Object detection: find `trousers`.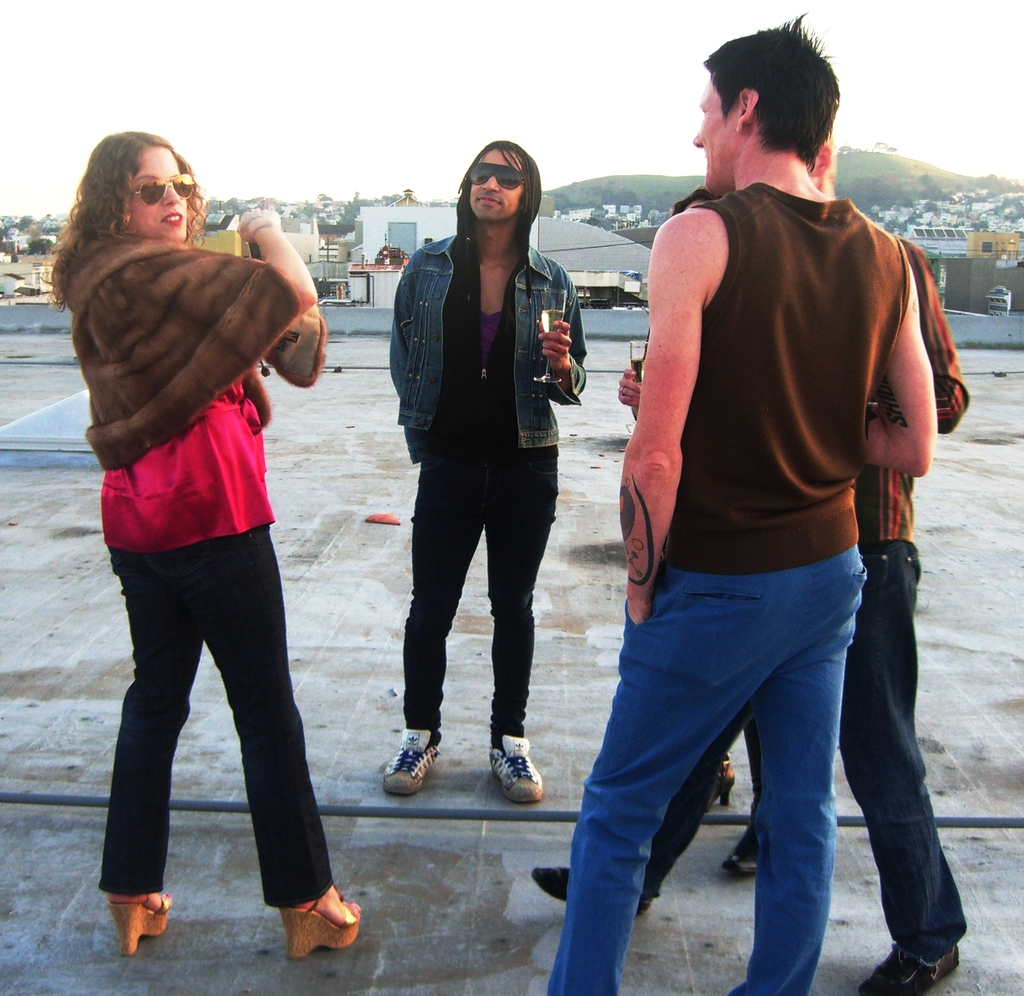
(546,543,871,995).
